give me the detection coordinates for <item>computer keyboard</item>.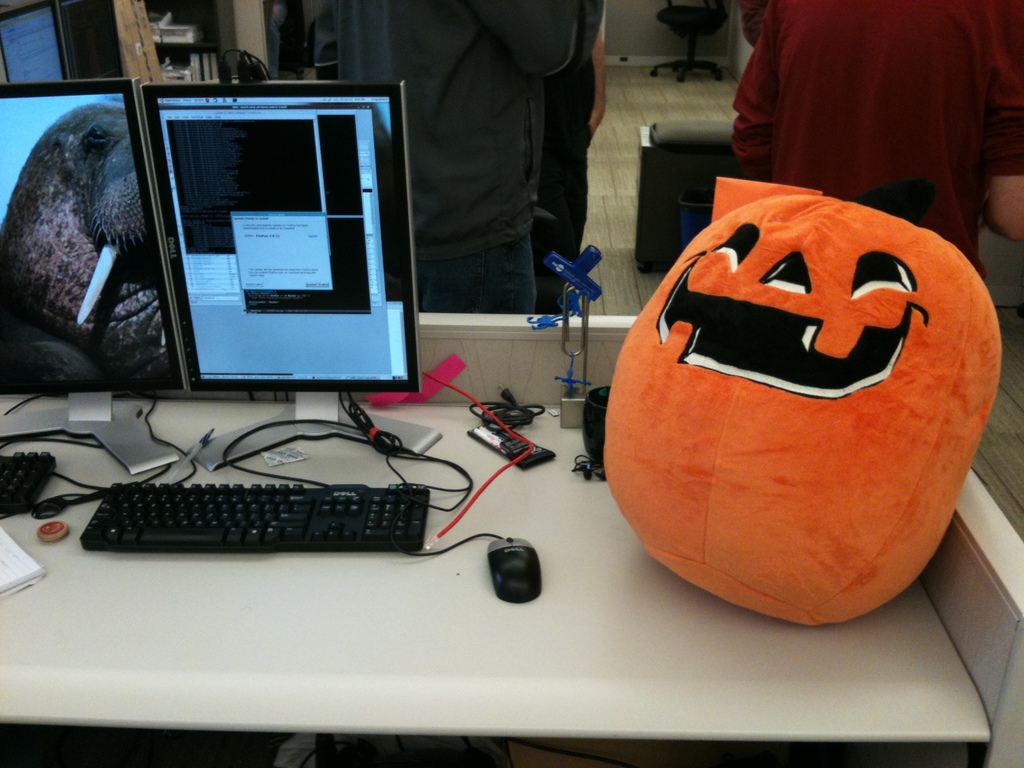
bbox=(82, 475, 431, 554).
